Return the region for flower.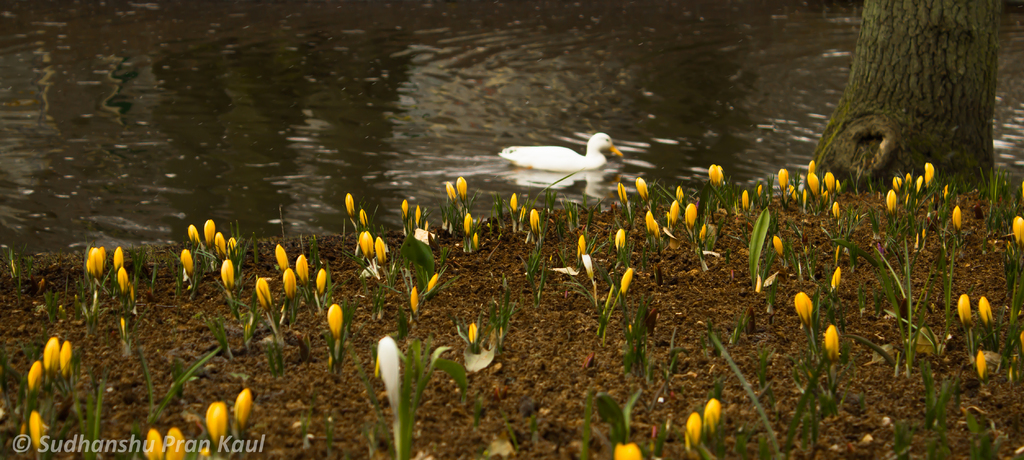
bbox=[576, 231, 586, 265].
